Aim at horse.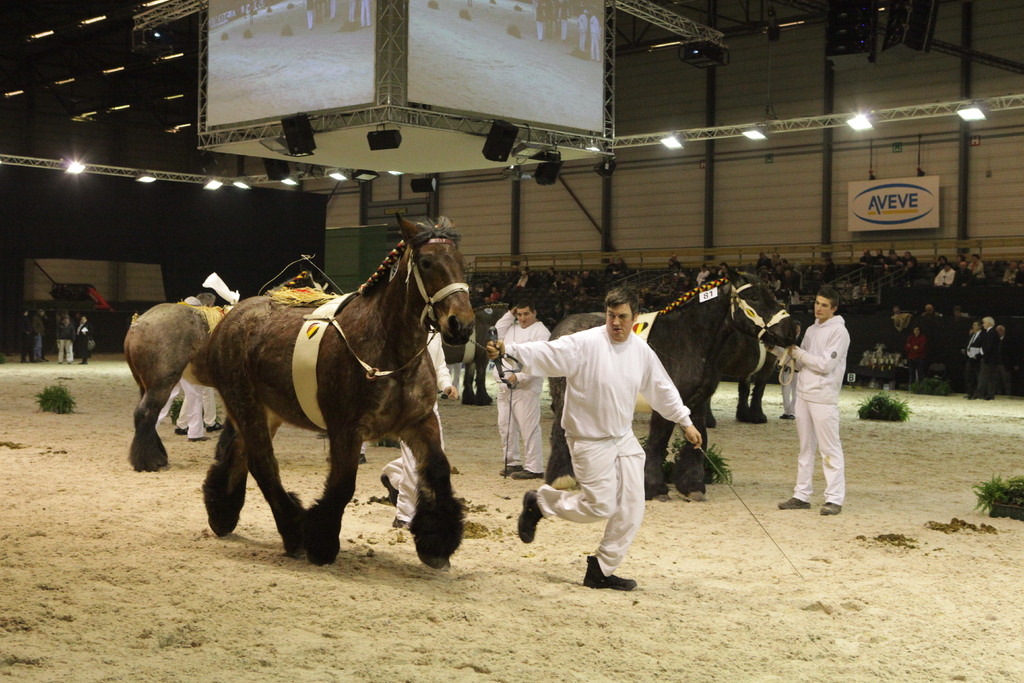
Aimed at BBox(545, 254, 803, 499).
